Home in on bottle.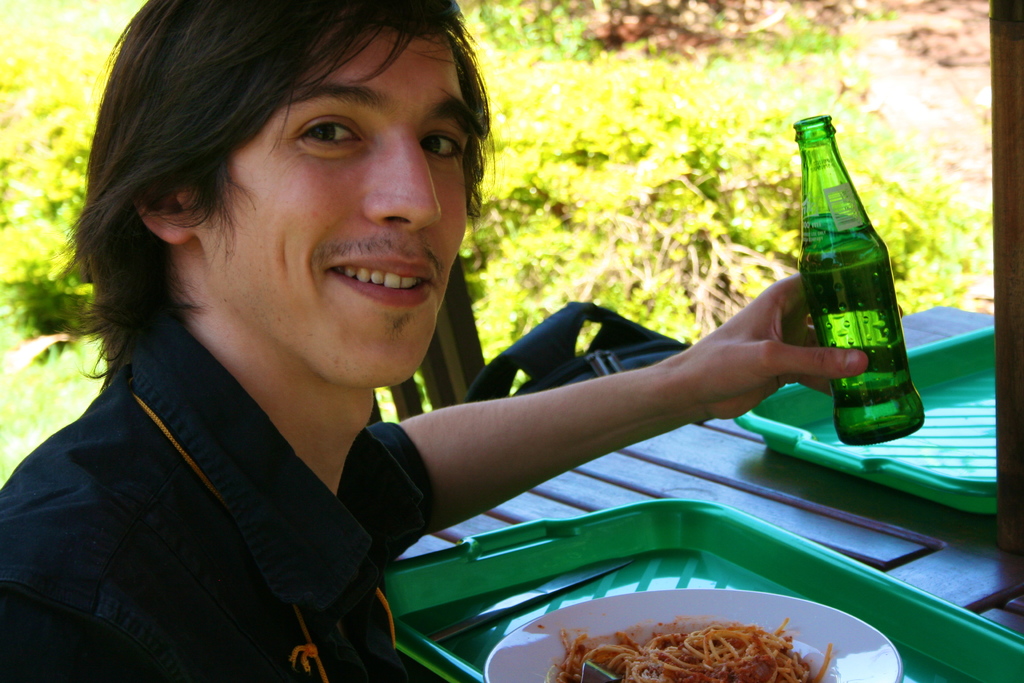
Homed in at <bbox>790, 119, 916, 445</bbox>.
